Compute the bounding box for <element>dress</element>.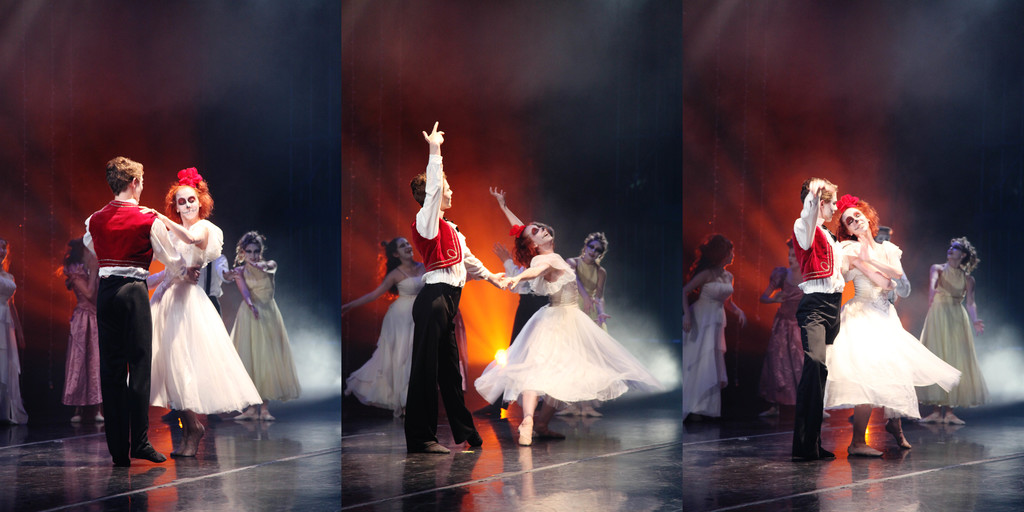
[x1=913, y1=261, x2=995, y2=415].
